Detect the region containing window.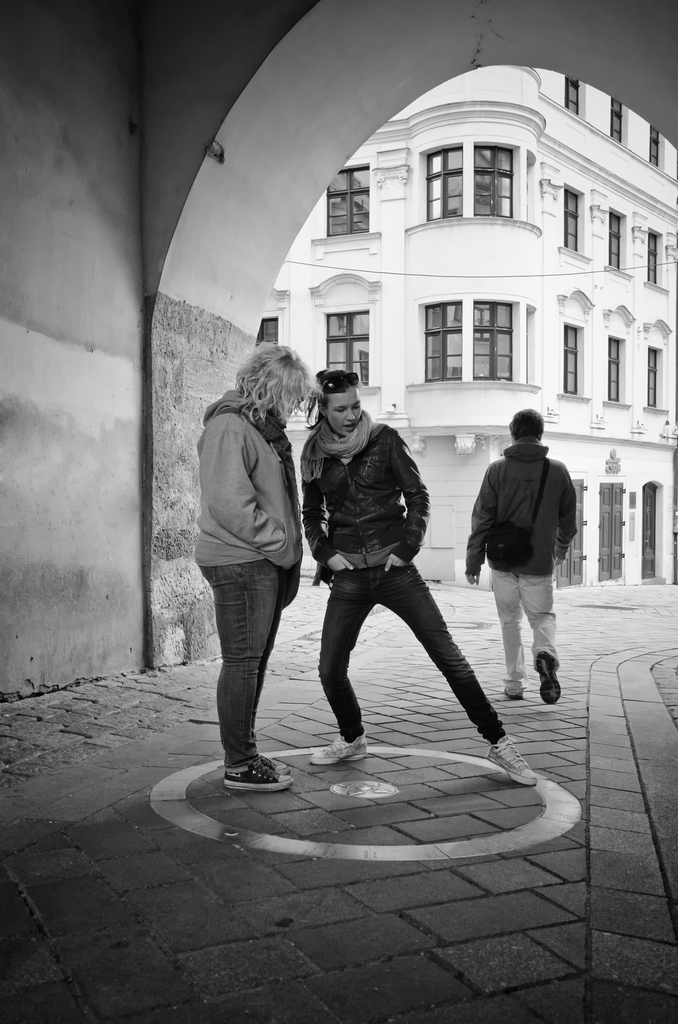
locate(602, 340, 628, 395).
